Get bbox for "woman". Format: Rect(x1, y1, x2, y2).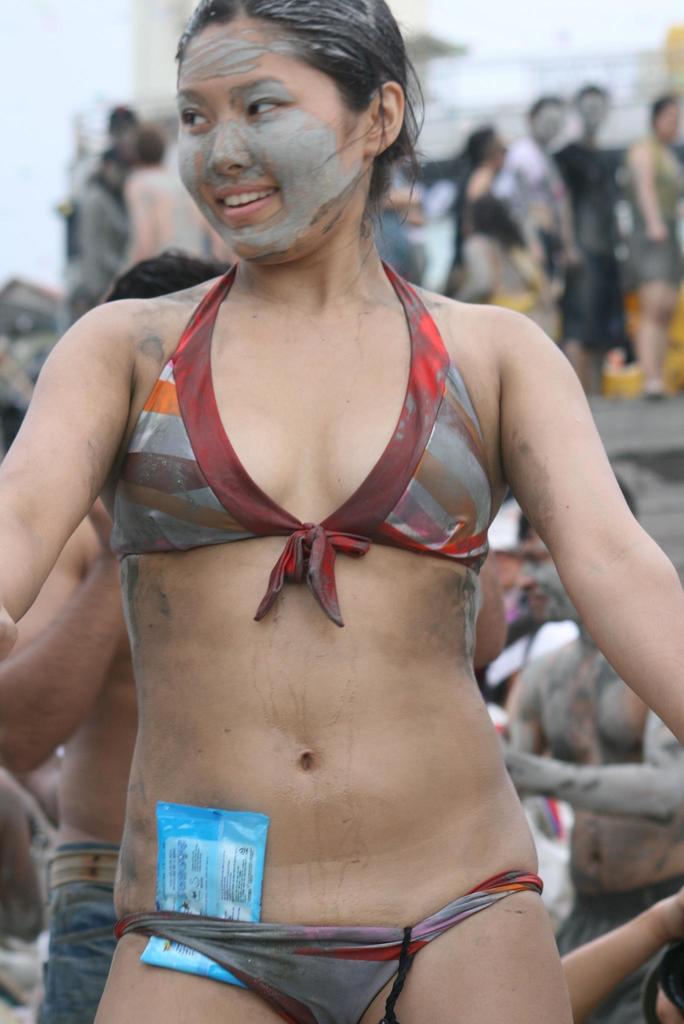
Rect(625, 94, 683, 408).
